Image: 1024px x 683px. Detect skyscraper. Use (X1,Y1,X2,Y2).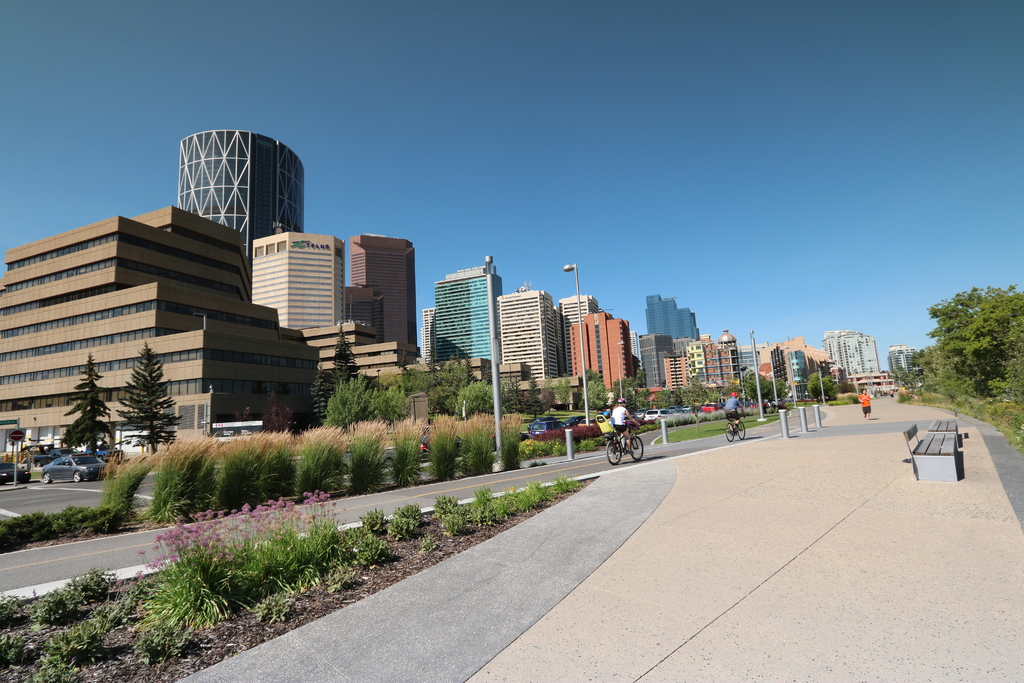
(684,345,708,387).
